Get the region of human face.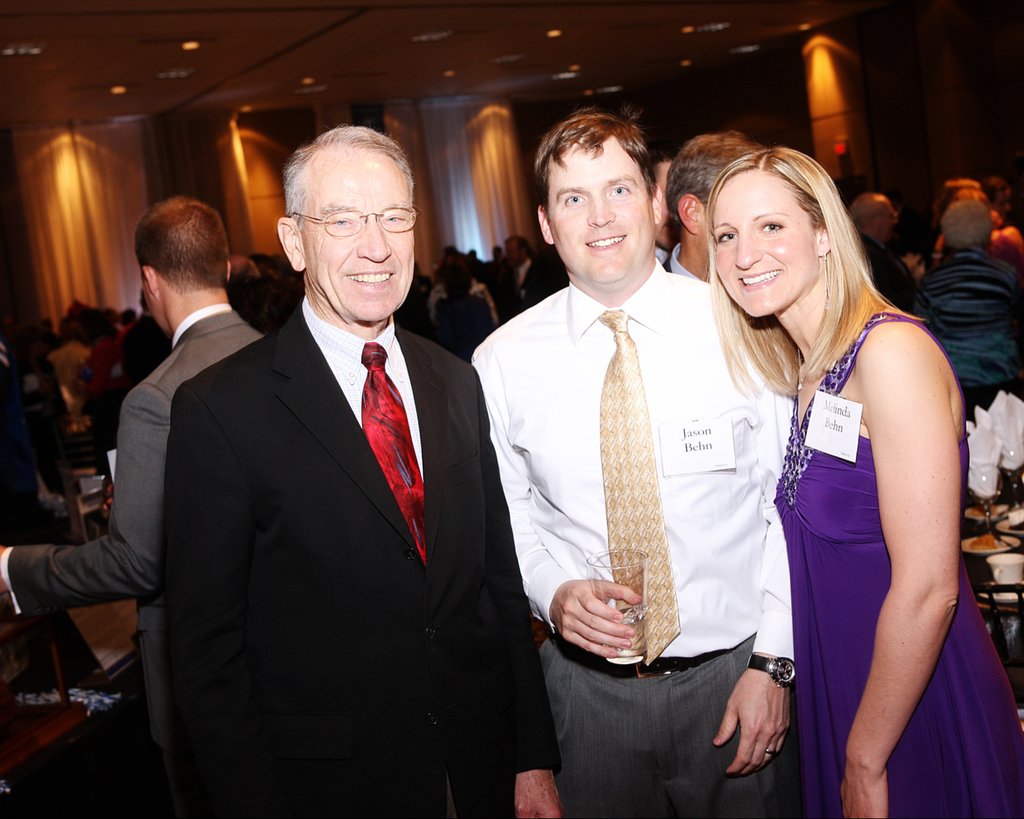
716/168/815/317.
